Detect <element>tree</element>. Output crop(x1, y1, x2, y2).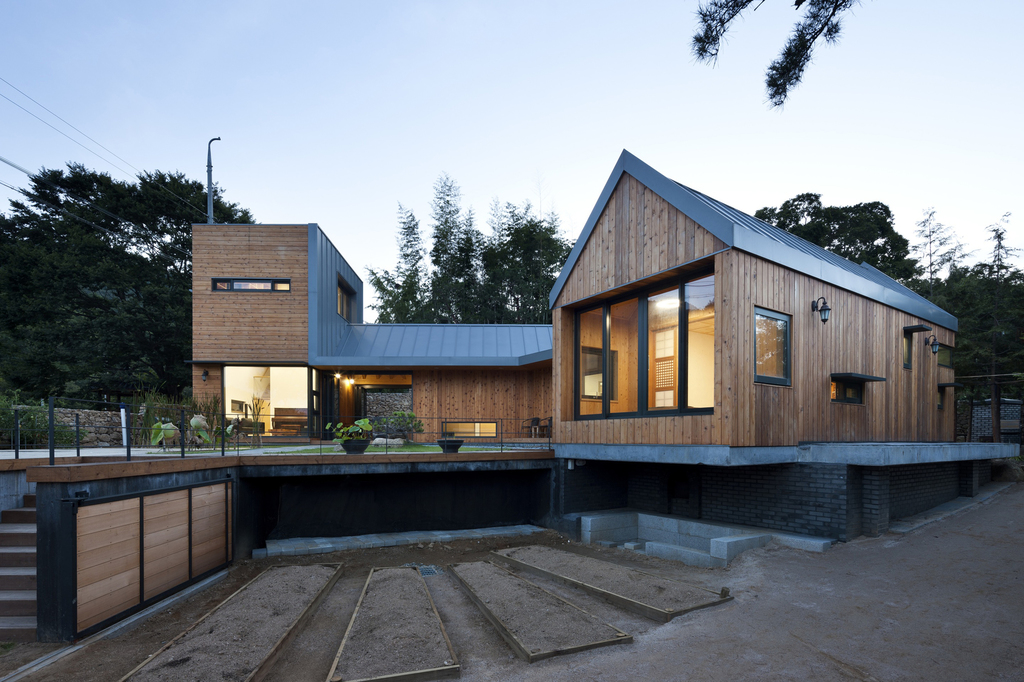
crop(675, 0, 867, 111).
